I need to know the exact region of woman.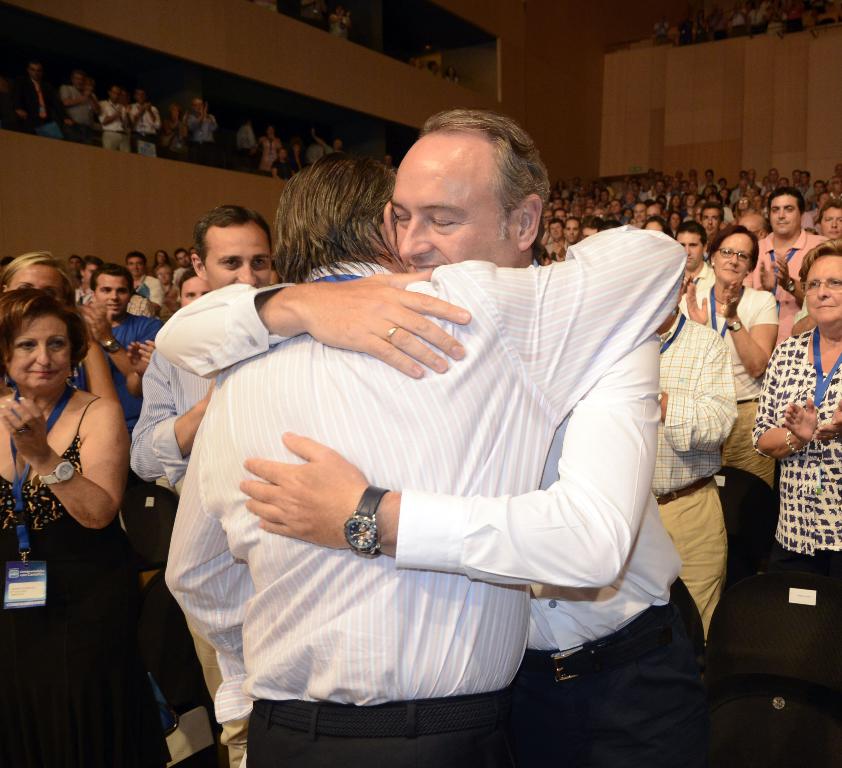
Region: left=685, top=228, right=784, bottom=488.
